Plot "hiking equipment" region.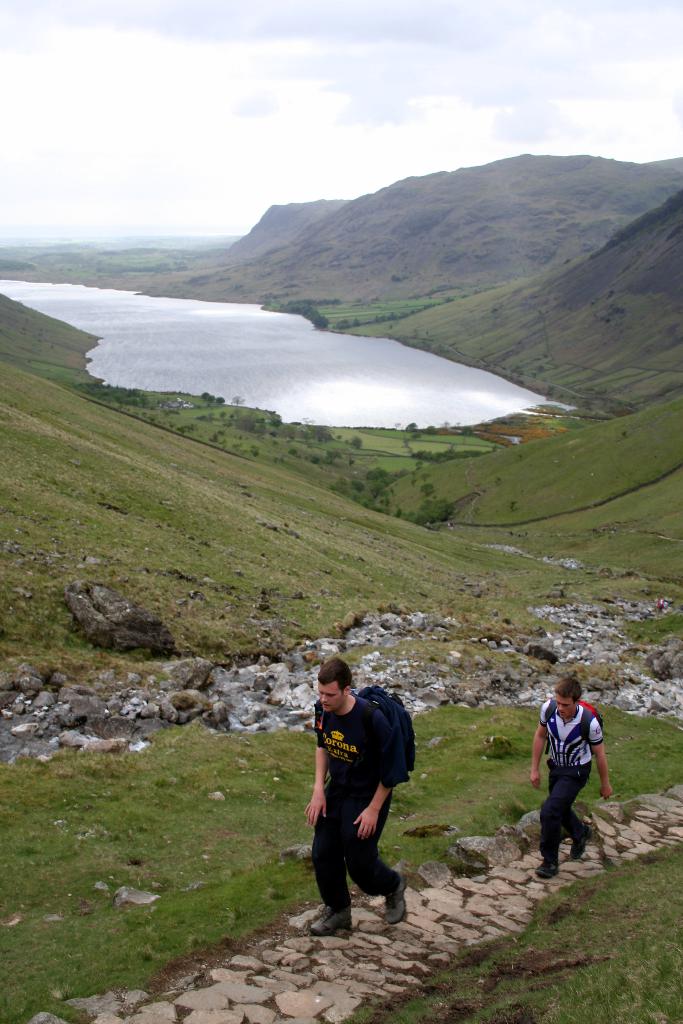
Plotted at (534, 694, 606, 767).
